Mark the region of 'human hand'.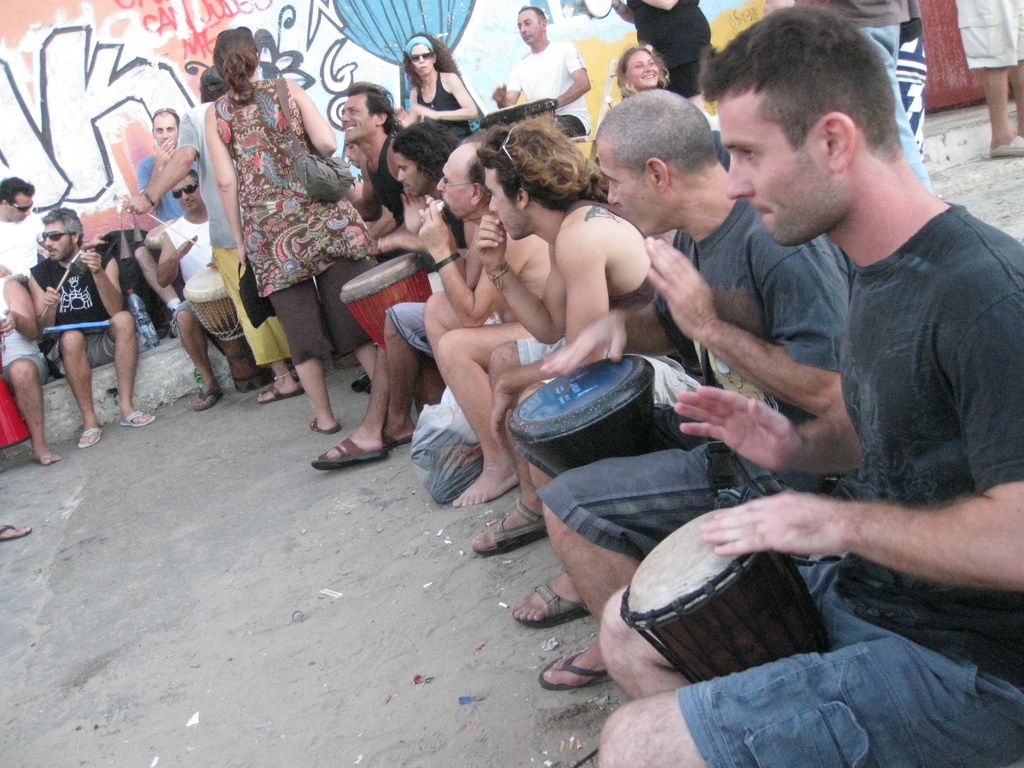
Region: l=40, t=286, r=64, b=312.
